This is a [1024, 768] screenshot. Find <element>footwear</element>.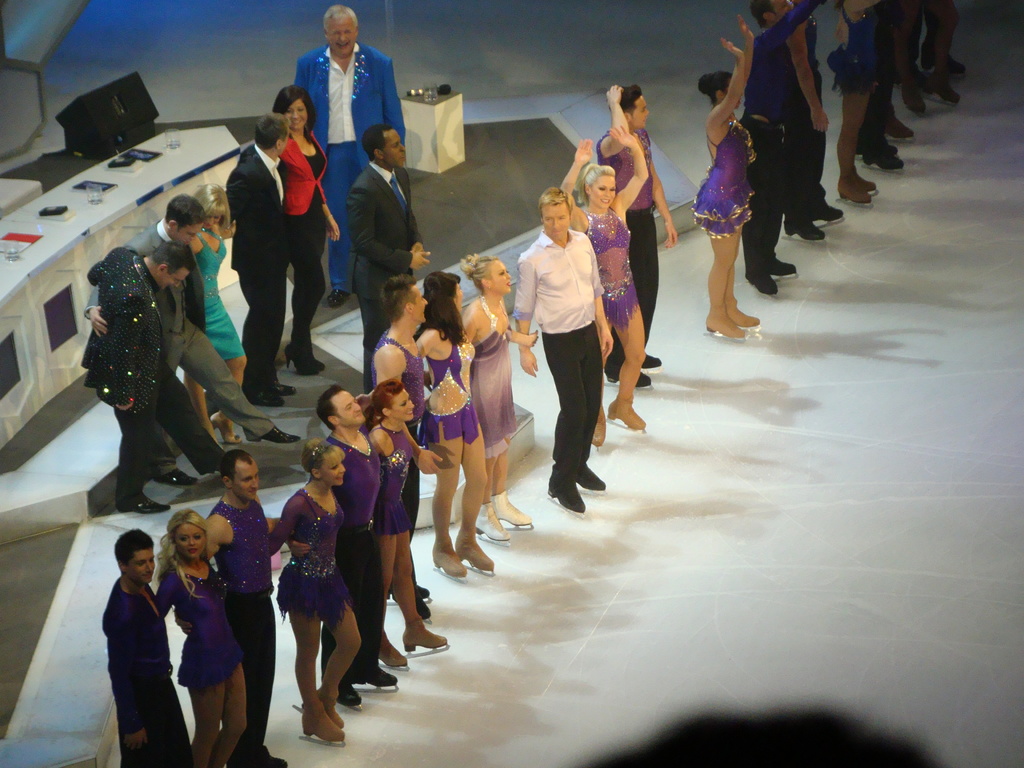
Bounding box: {"left": 252, "top": 425, "right": 300, "bottom": 446}.
